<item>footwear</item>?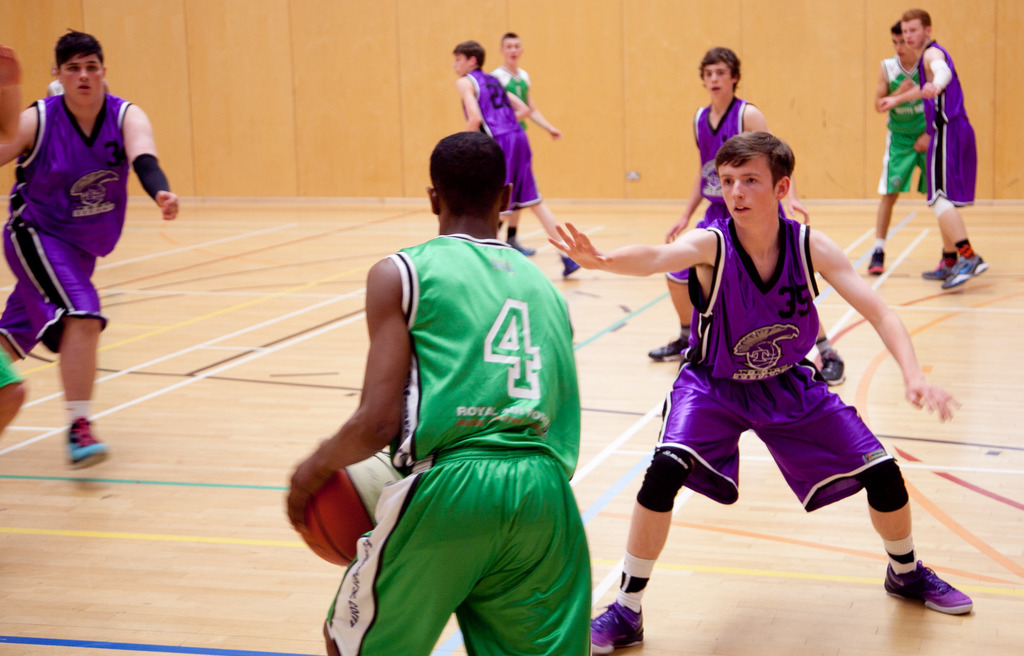
left=920, top=265, right=952, bottom=279
